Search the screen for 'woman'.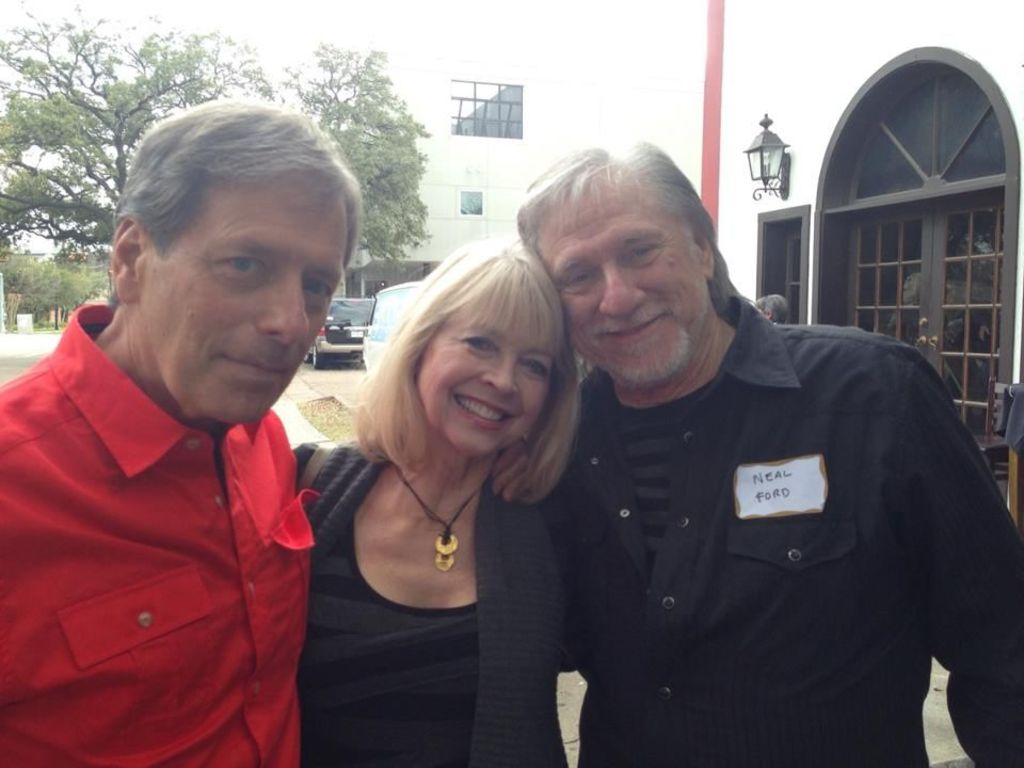
Found at pyautogui.locateOnScreen(283, 226, 577, 767).
